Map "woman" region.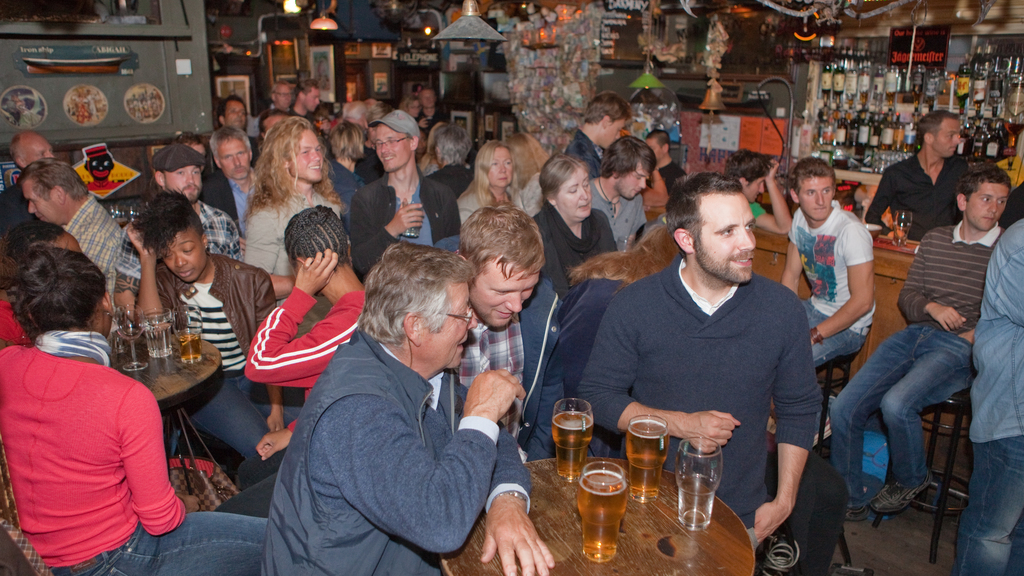
Mapped to (x1=399, y1=93, x2=430, y2=135).
